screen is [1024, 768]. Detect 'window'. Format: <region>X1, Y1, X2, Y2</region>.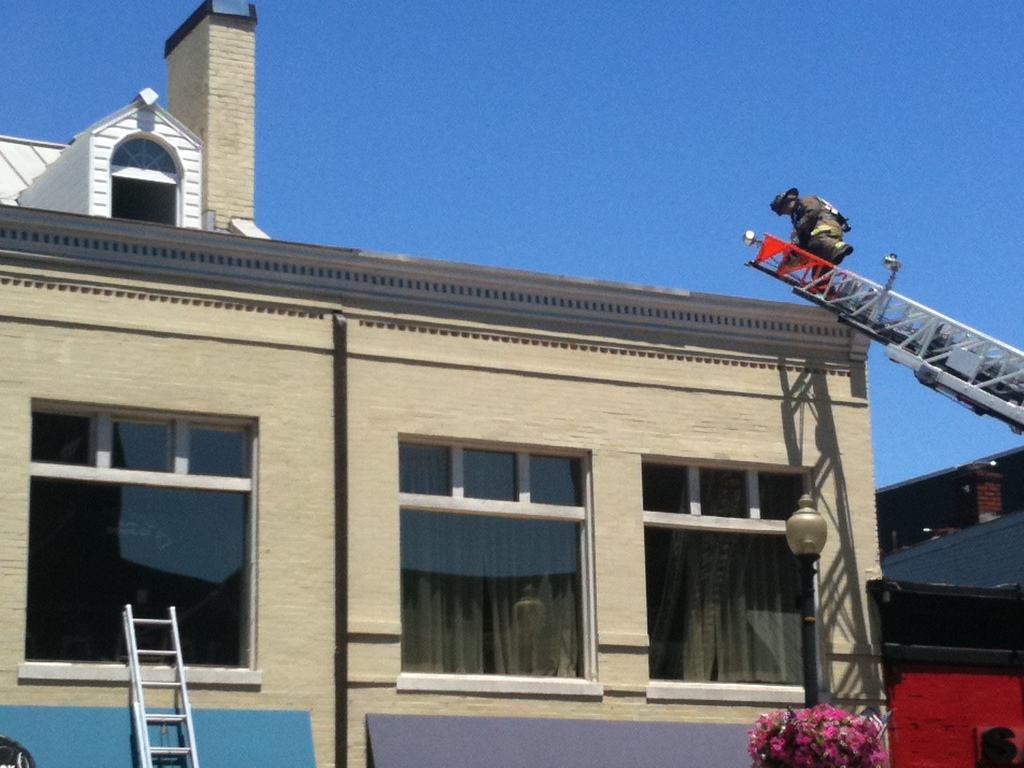
<region>113, 135, 182, 172</region>.
